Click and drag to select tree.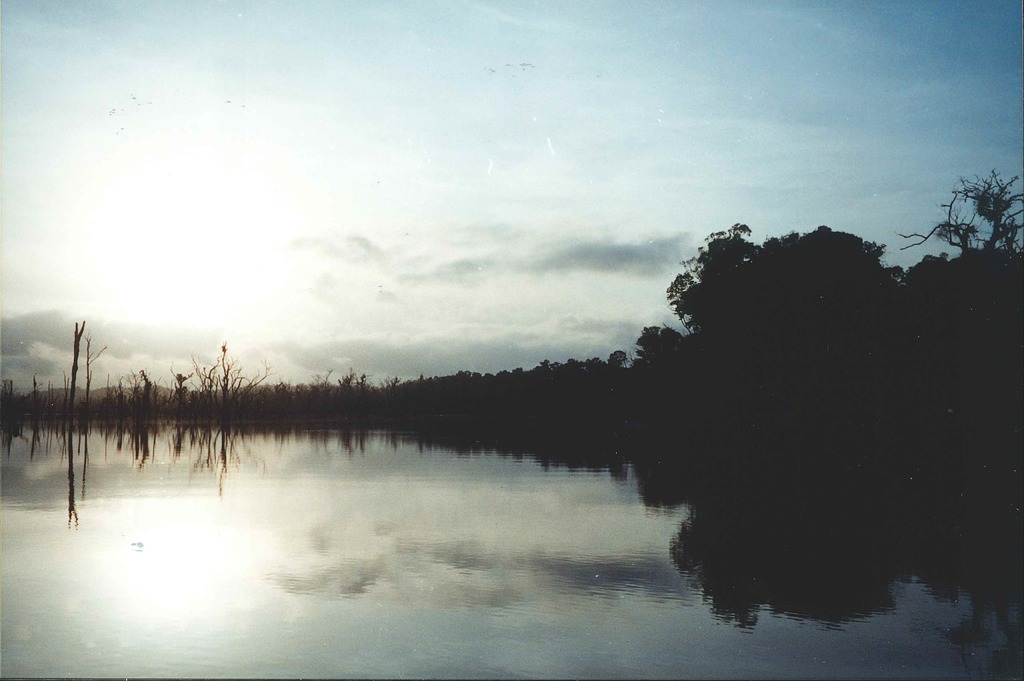
Selection: locate(932, 154, 1017, 255).
